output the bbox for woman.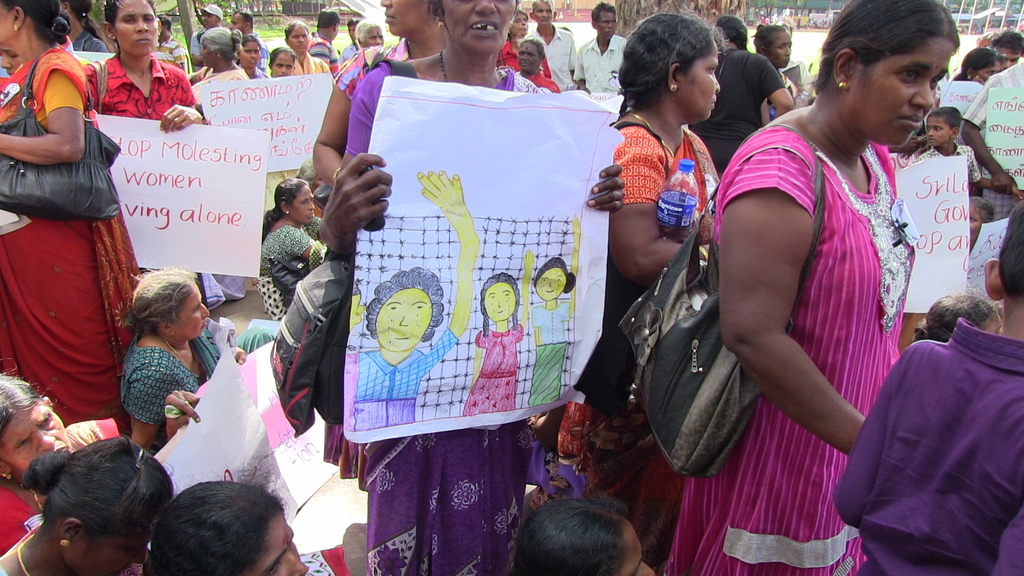
x1=61, y1=0, x2=107, y2=52.
